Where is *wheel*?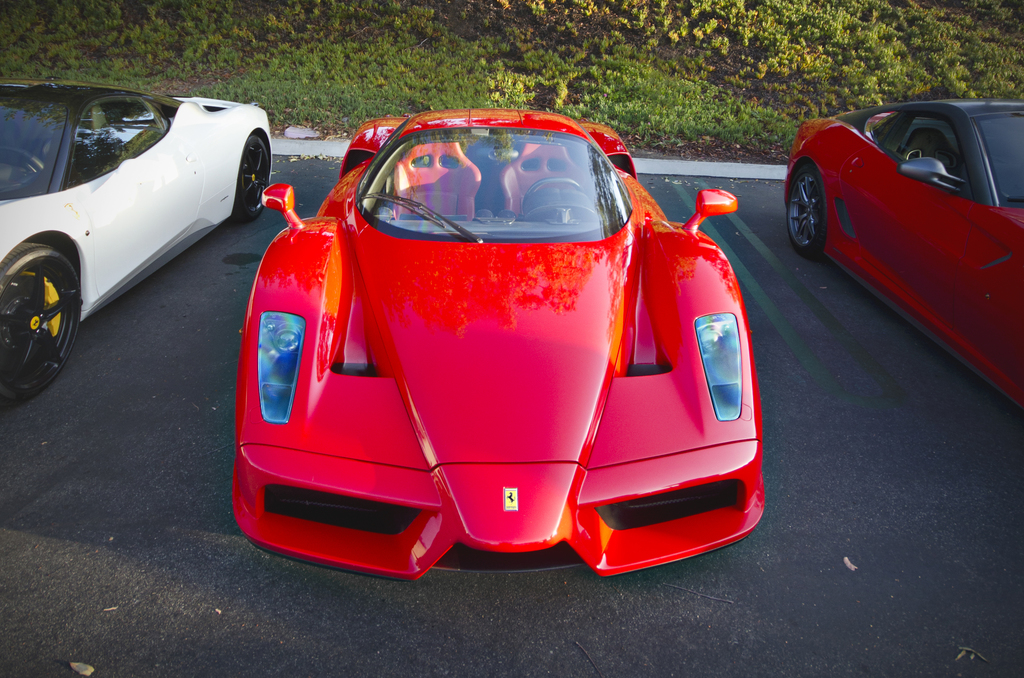
Rect(783, 164, 825, 255).
